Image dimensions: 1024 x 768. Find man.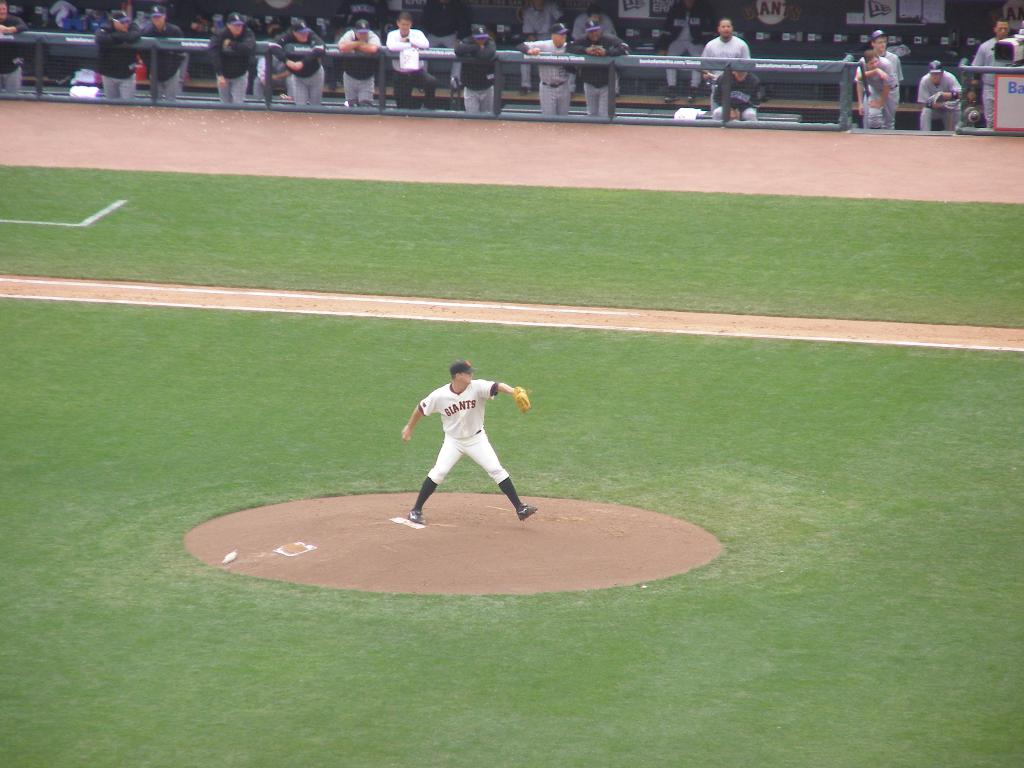
0, 0, 22, 94.
